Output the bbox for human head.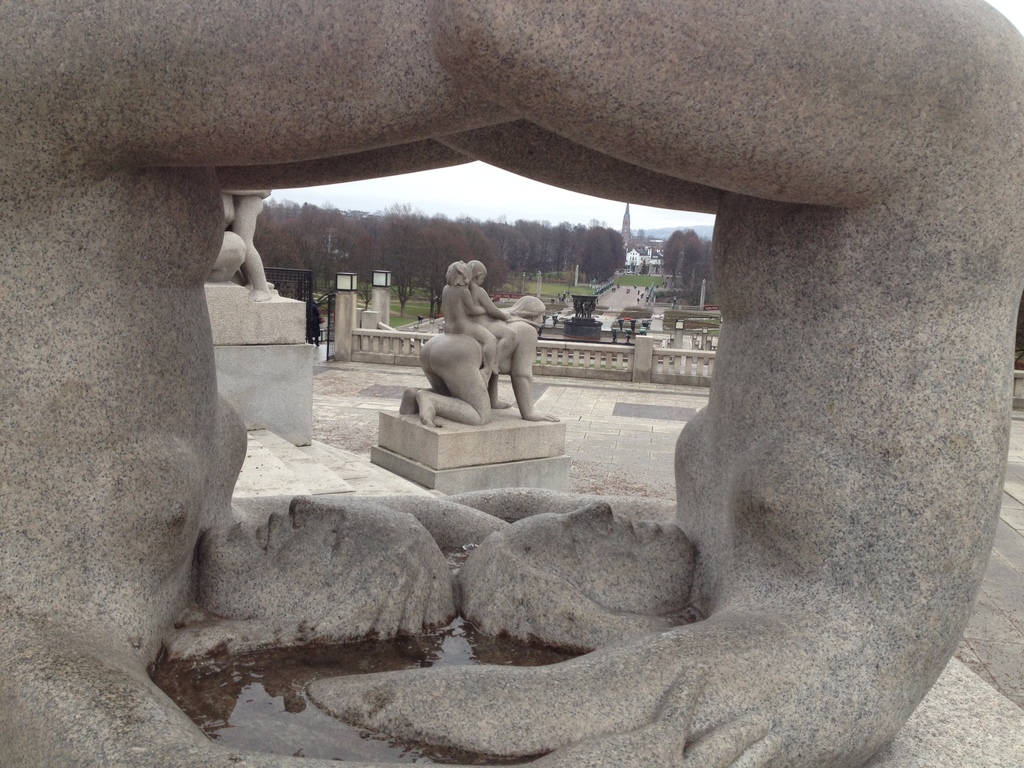
BBox(518, 293, 551, 332).
